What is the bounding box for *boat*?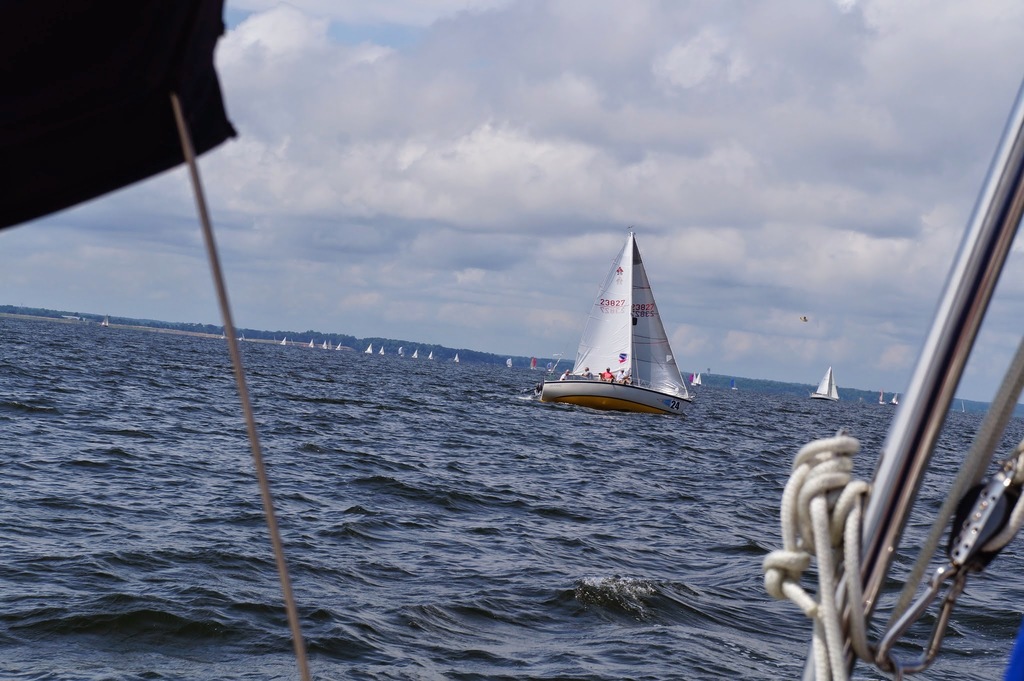
x1=541, y1=235, x2=719, y2=423.
